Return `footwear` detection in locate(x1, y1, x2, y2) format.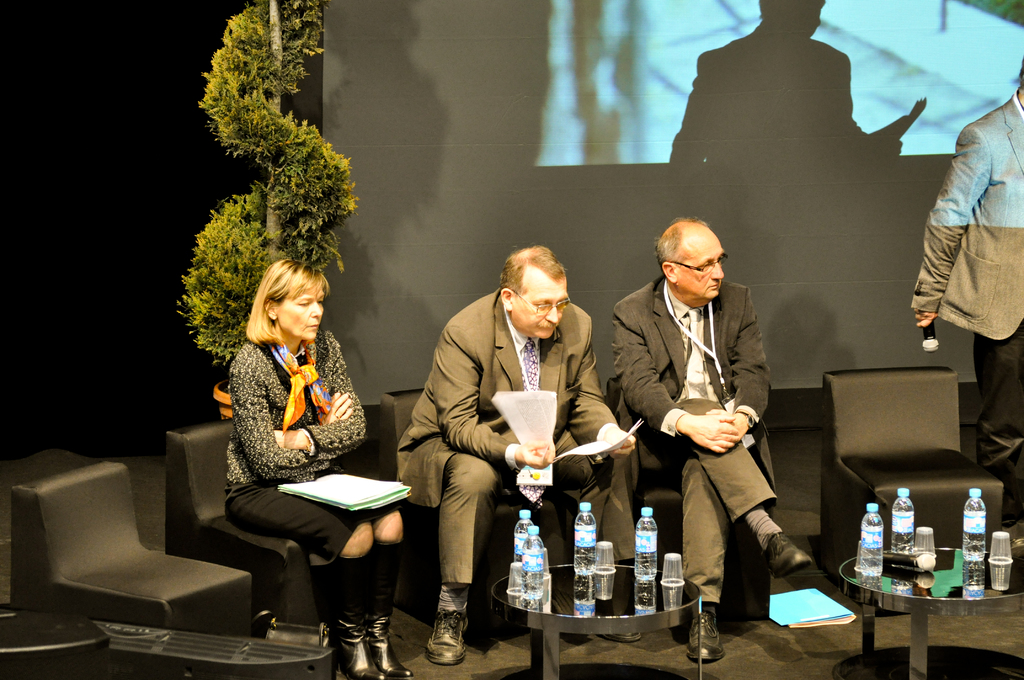
locate(764, 534, 812, 578).
